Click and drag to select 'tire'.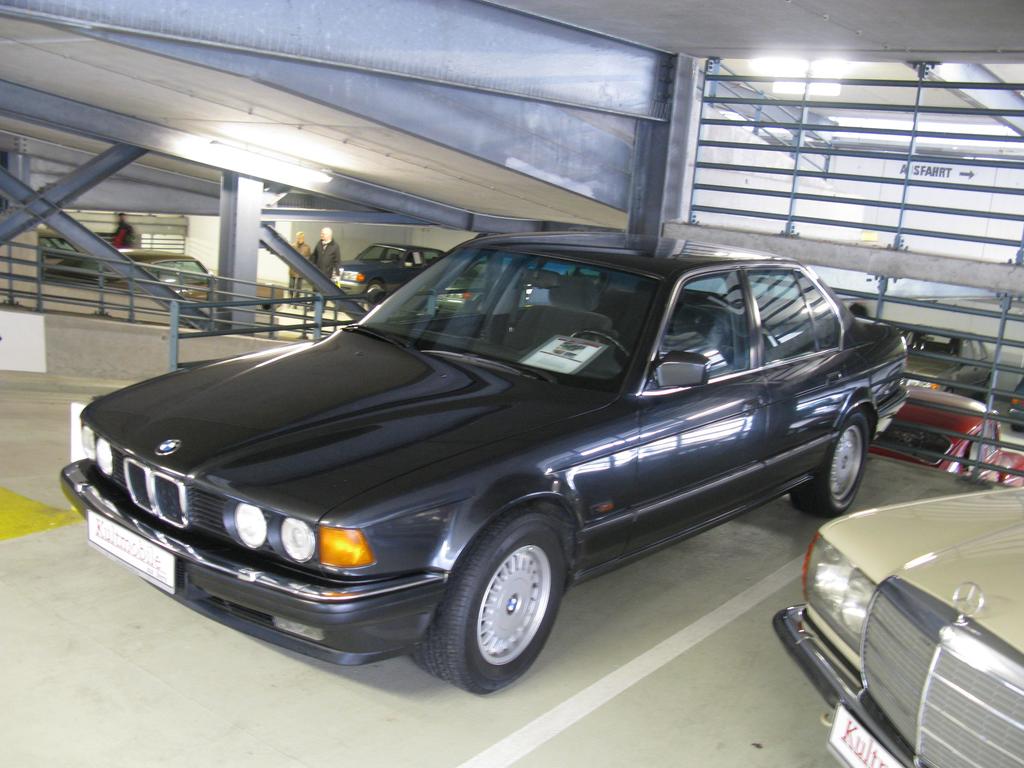
Selection: locate(411, 504, 567, 693).
